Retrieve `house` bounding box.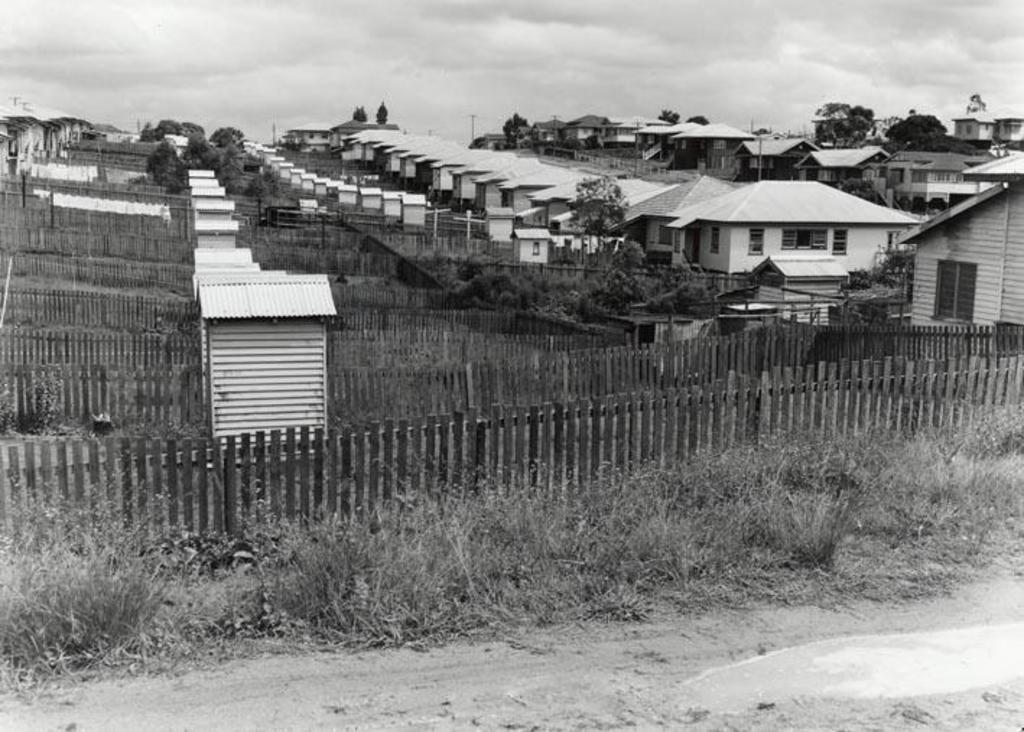
Bounding box: BBox(235, 133, 438, 228).
